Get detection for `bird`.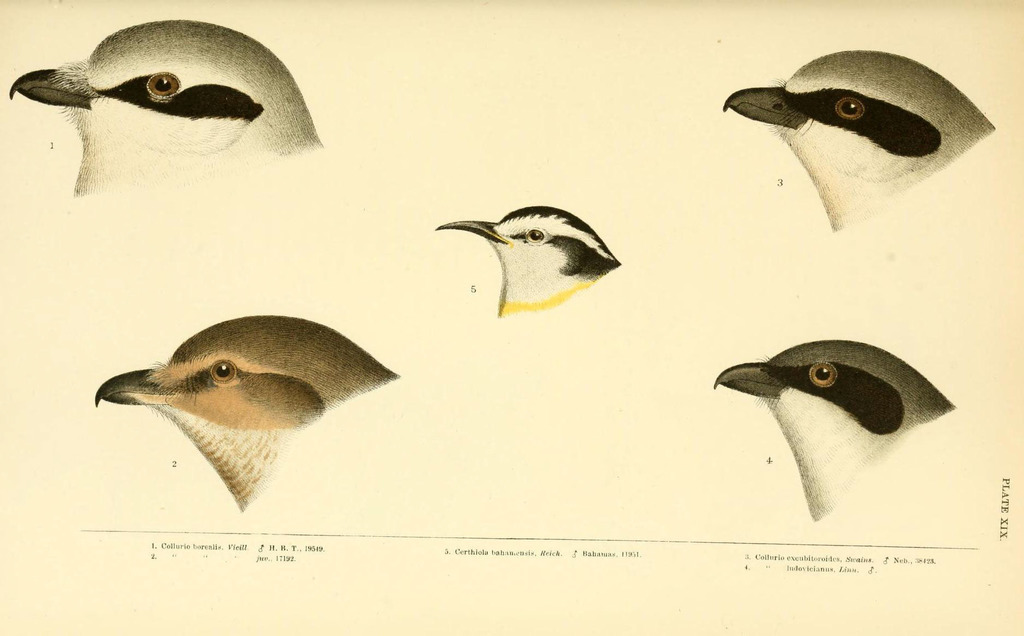
Detection: <box>94,316,397,511</box>.
